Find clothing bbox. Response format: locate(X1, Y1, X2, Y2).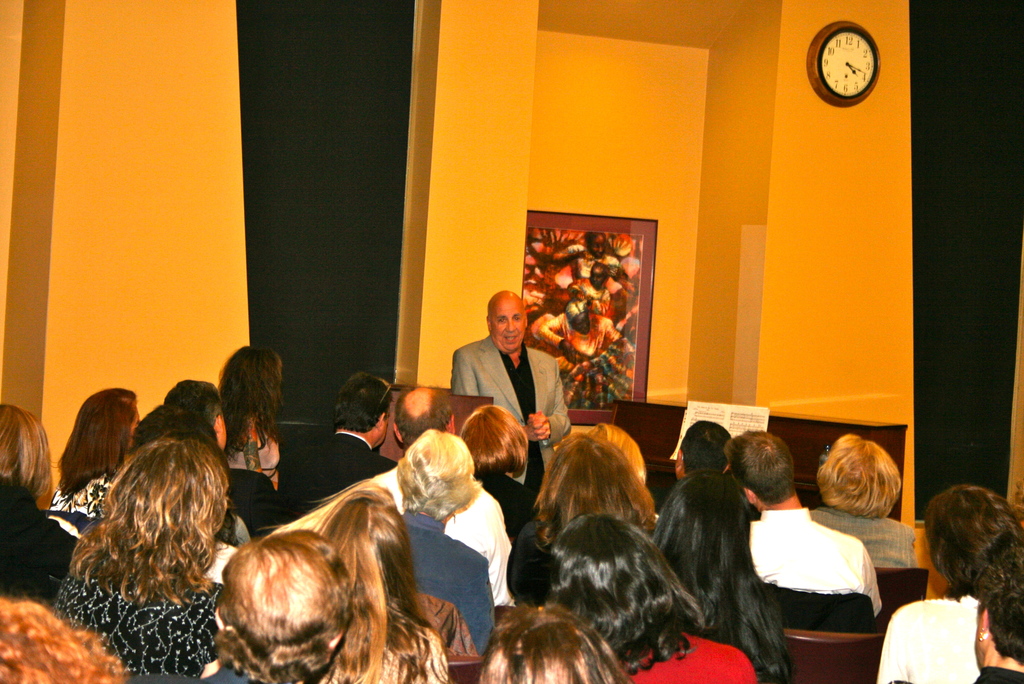
locate(451, 333, 572, 483).
